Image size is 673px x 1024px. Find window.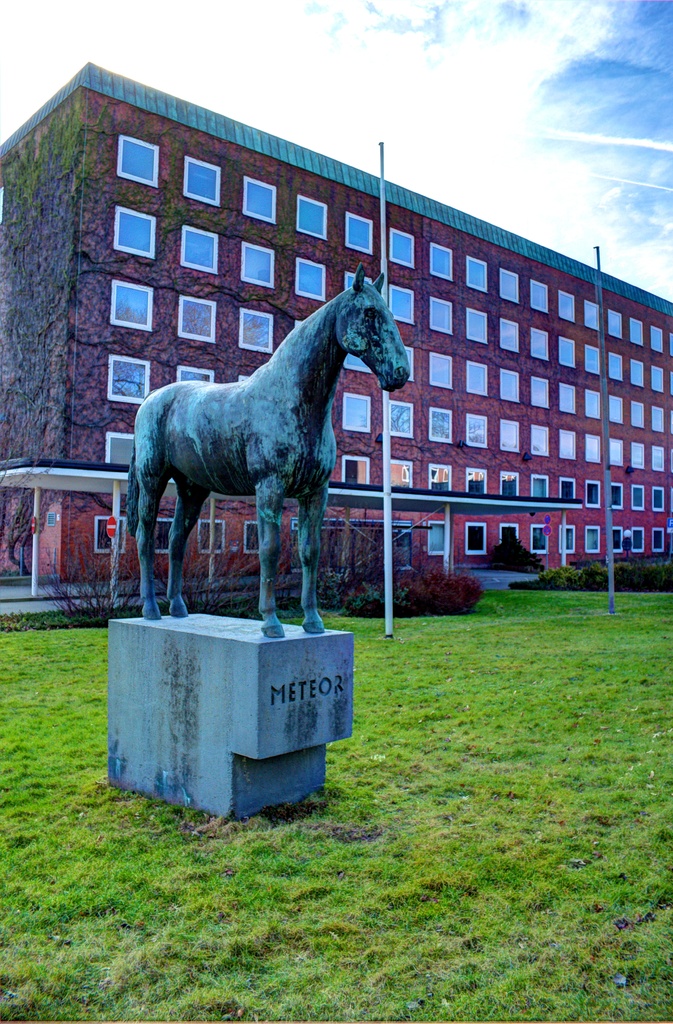
bbox(582, 299, 601, 331).
